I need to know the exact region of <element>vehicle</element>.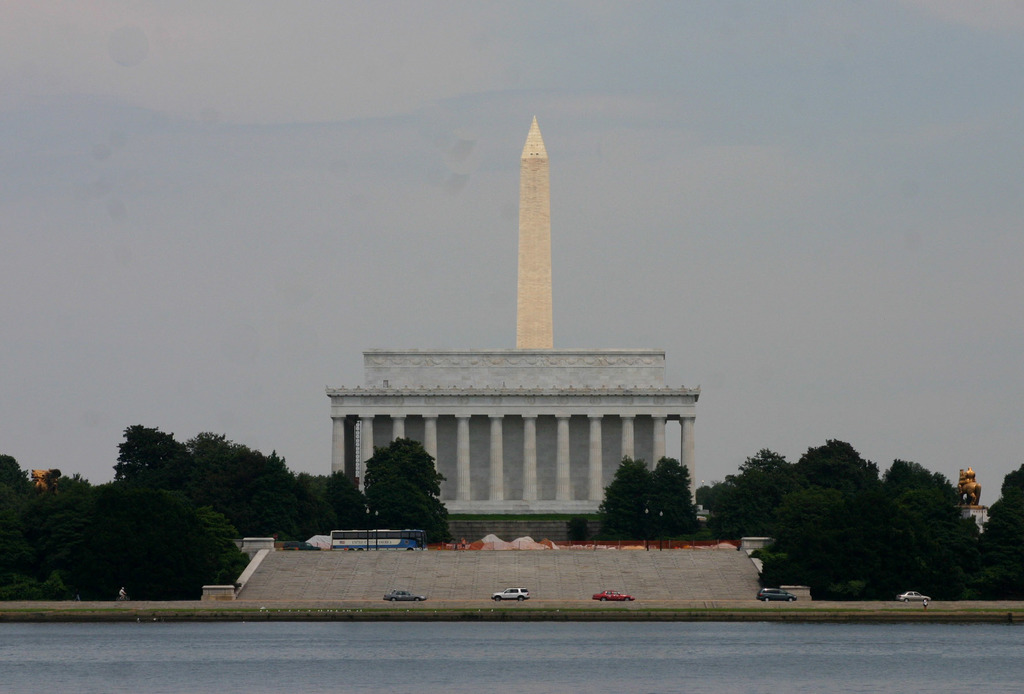
Region: locate(896, 588, 932, 602).
